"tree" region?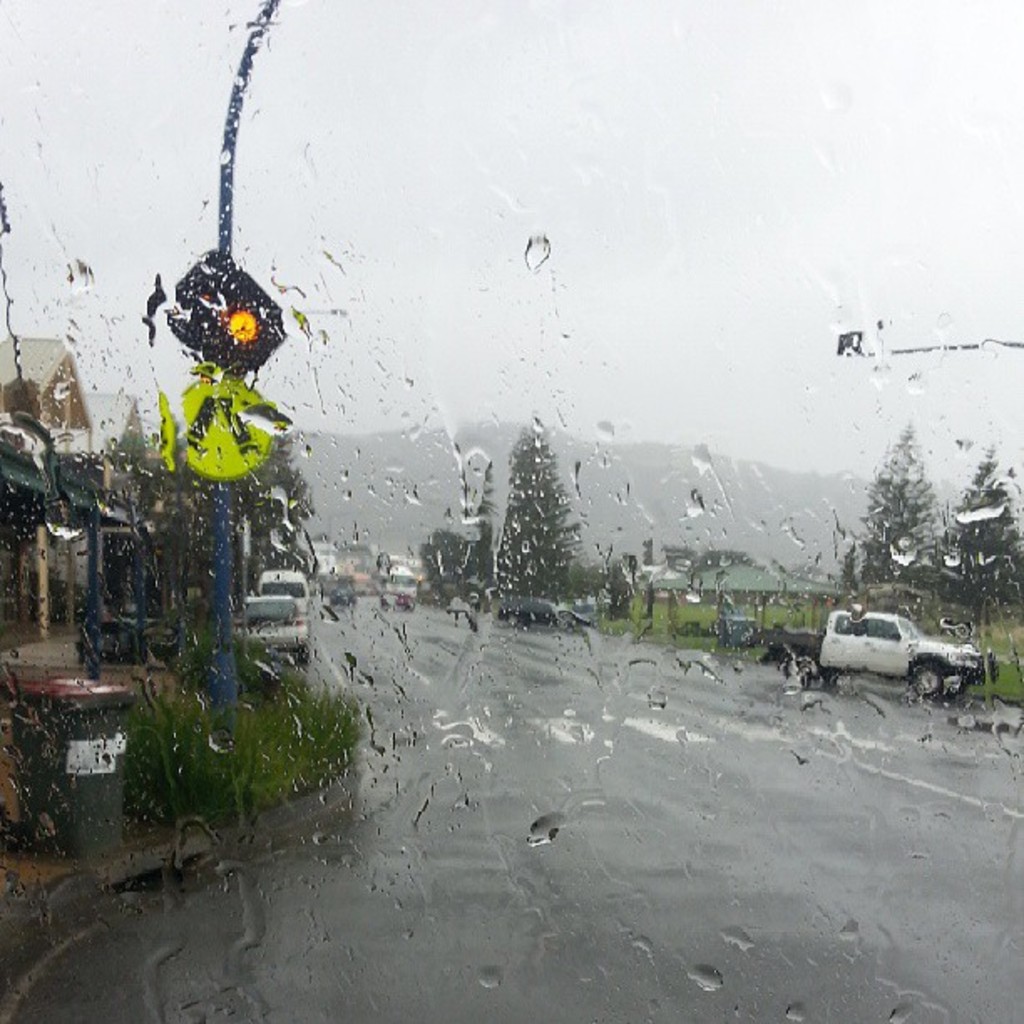
862:415:949:596
